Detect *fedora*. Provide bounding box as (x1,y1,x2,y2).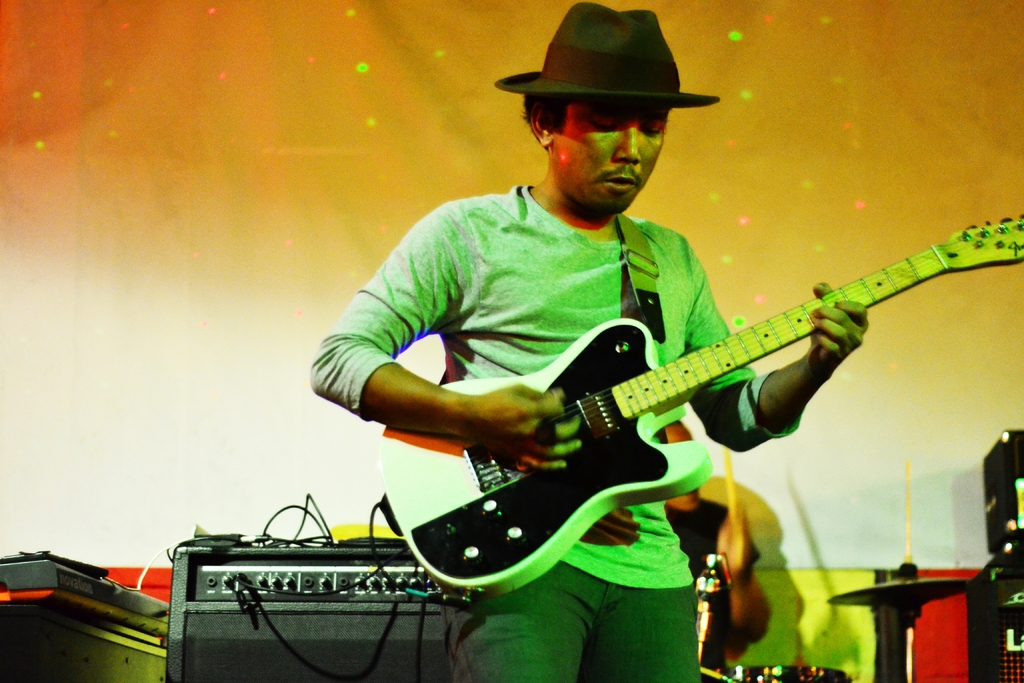
(495,0,721,99).
